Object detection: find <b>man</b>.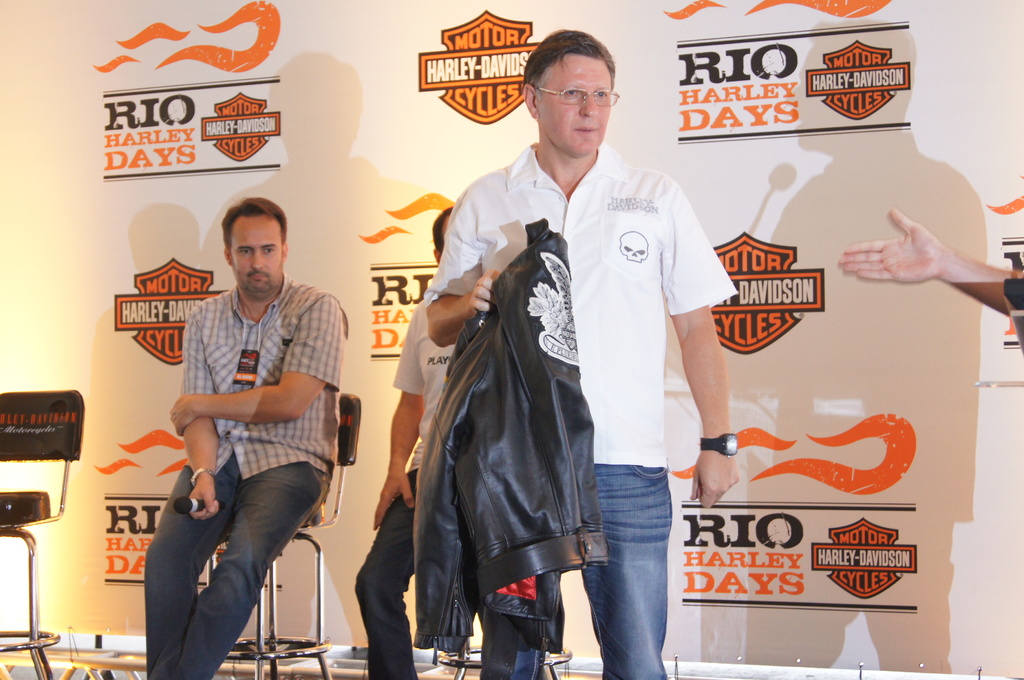
locate(424, 26, 744, 677).
